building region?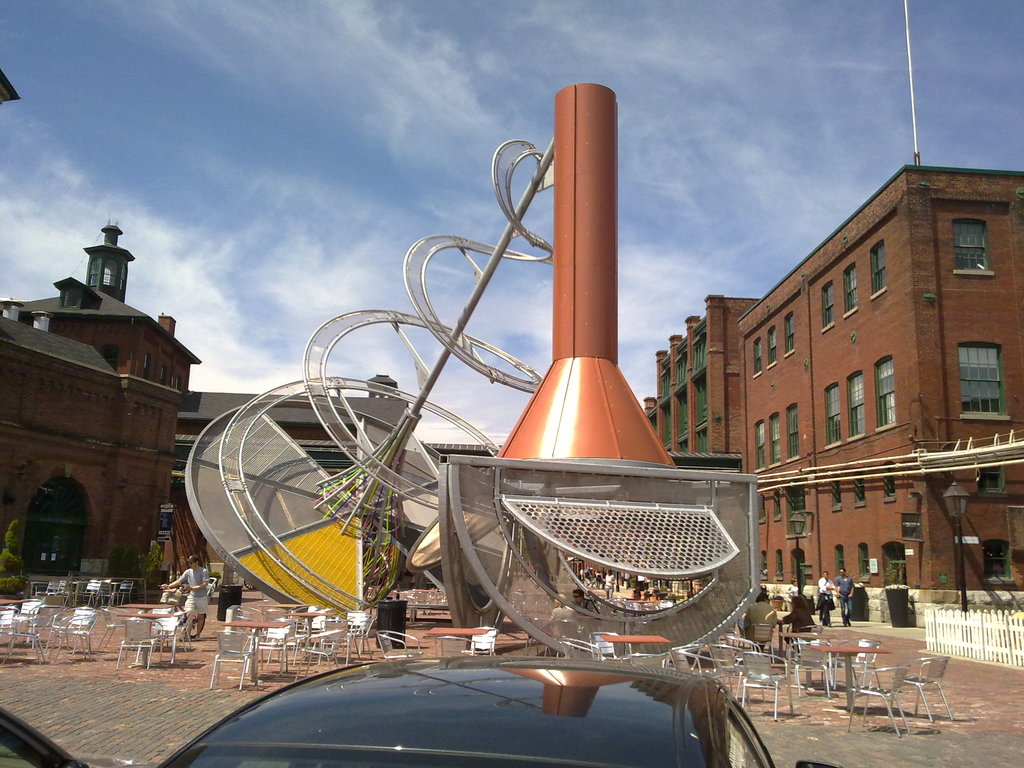
l=0, t=62, r=204, b=584
